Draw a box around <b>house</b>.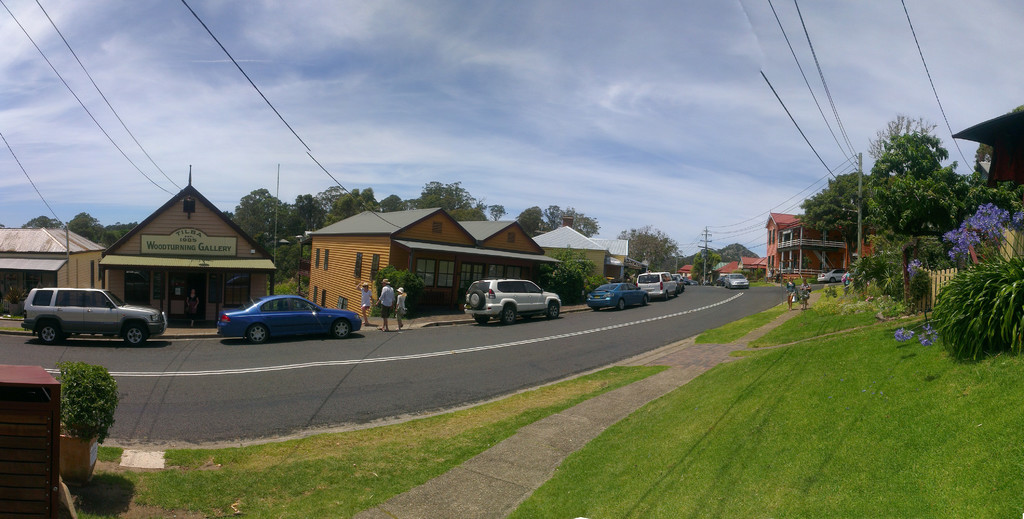
BBox(525, 218, 610, 289).
